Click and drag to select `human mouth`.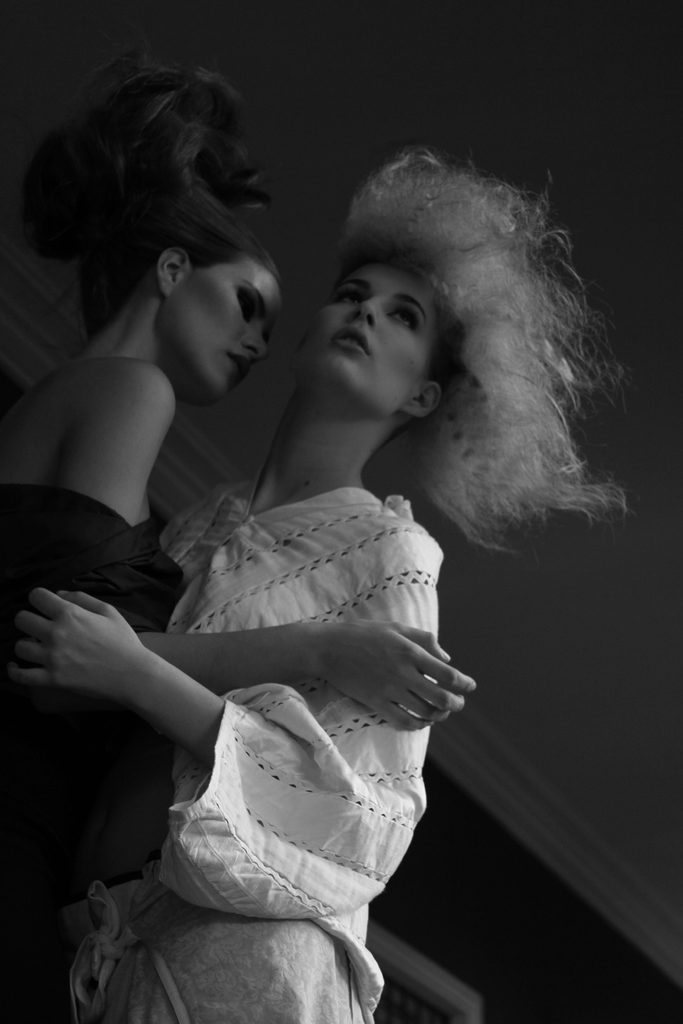
Selection: 229 356 255 377.
